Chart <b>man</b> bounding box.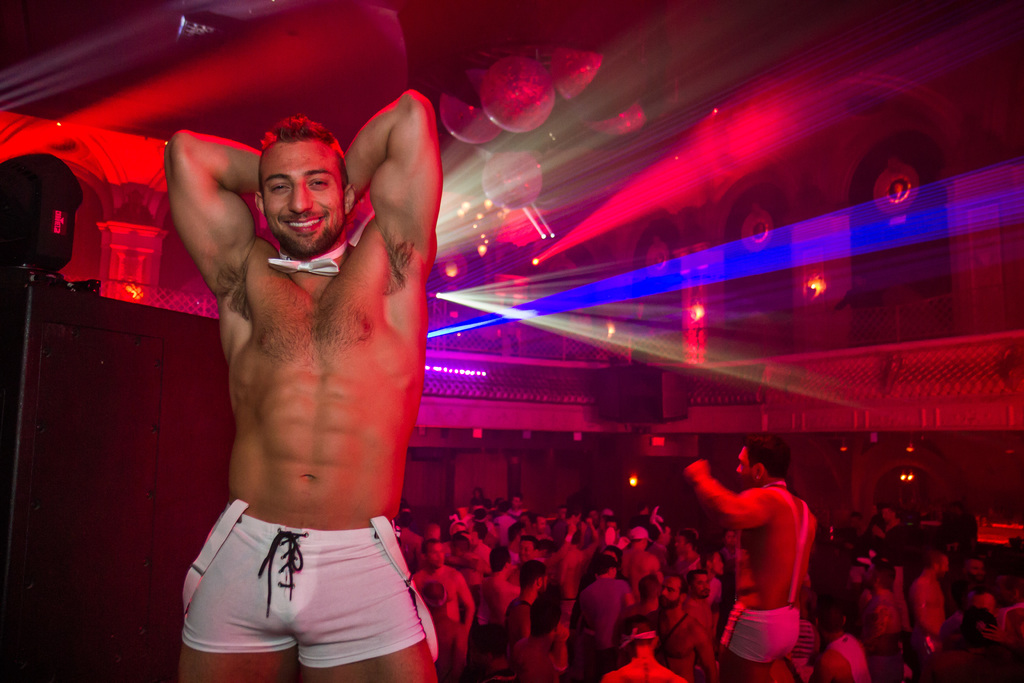
Charted: bbox(676, 440, 813, 682).
